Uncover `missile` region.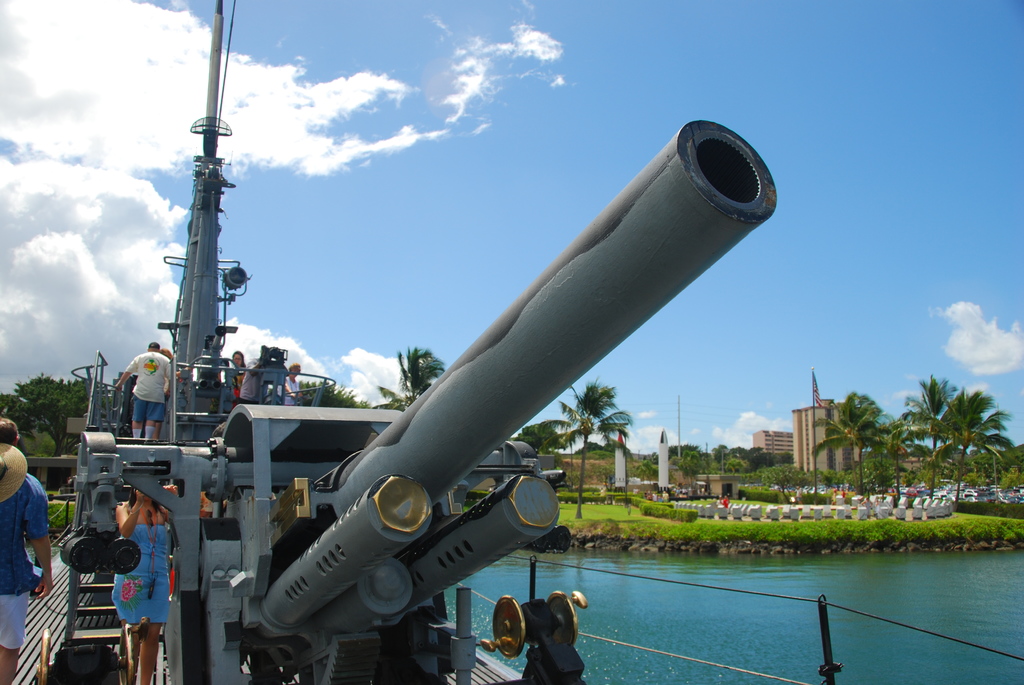
Uncovered: box=[614, 430, 633, 493].
